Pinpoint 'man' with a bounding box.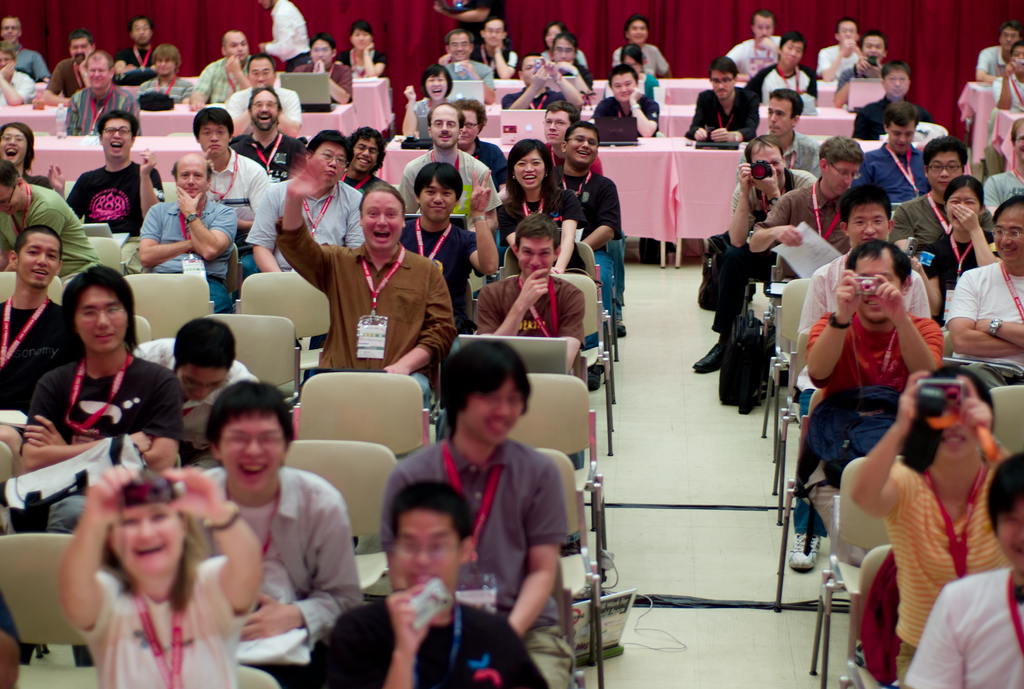
253:0:309:75.
